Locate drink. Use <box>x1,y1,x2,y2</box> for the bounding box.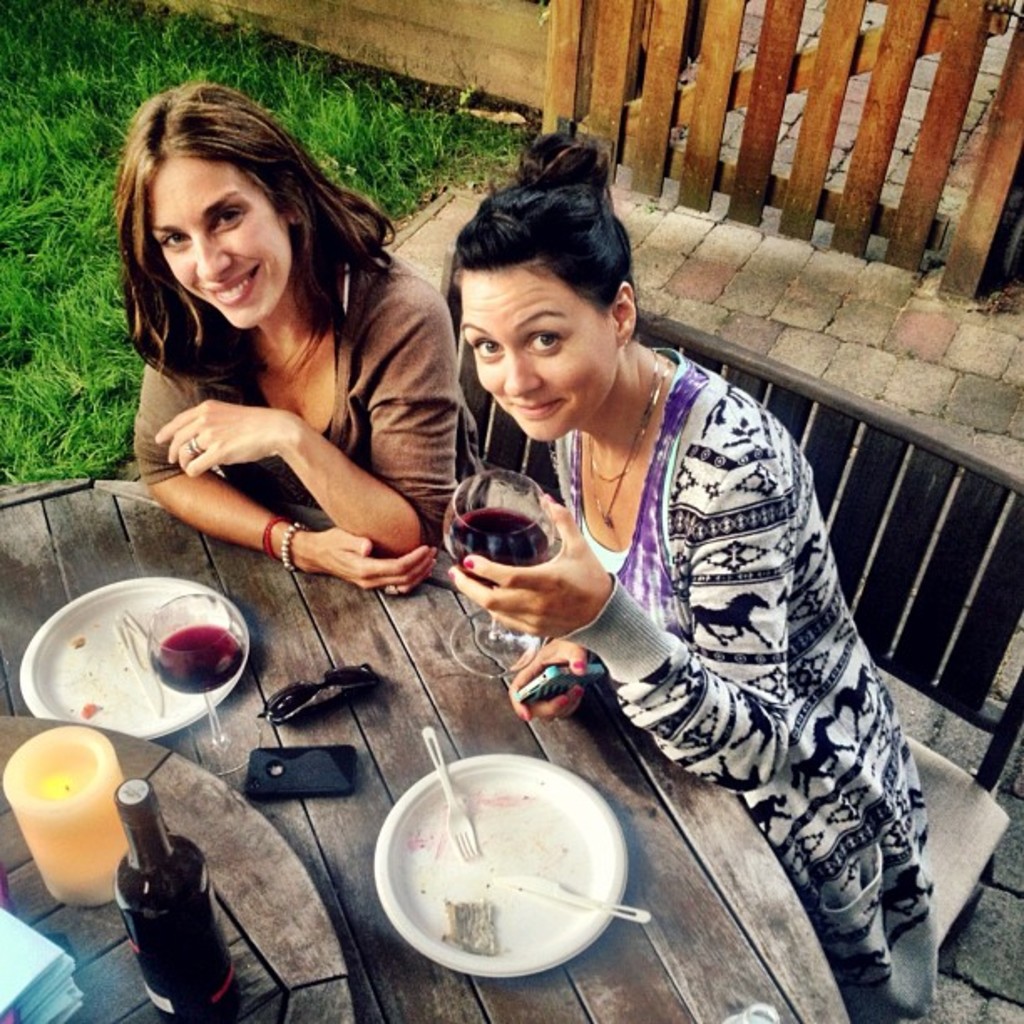
<box>445,505,550,589</box>.
